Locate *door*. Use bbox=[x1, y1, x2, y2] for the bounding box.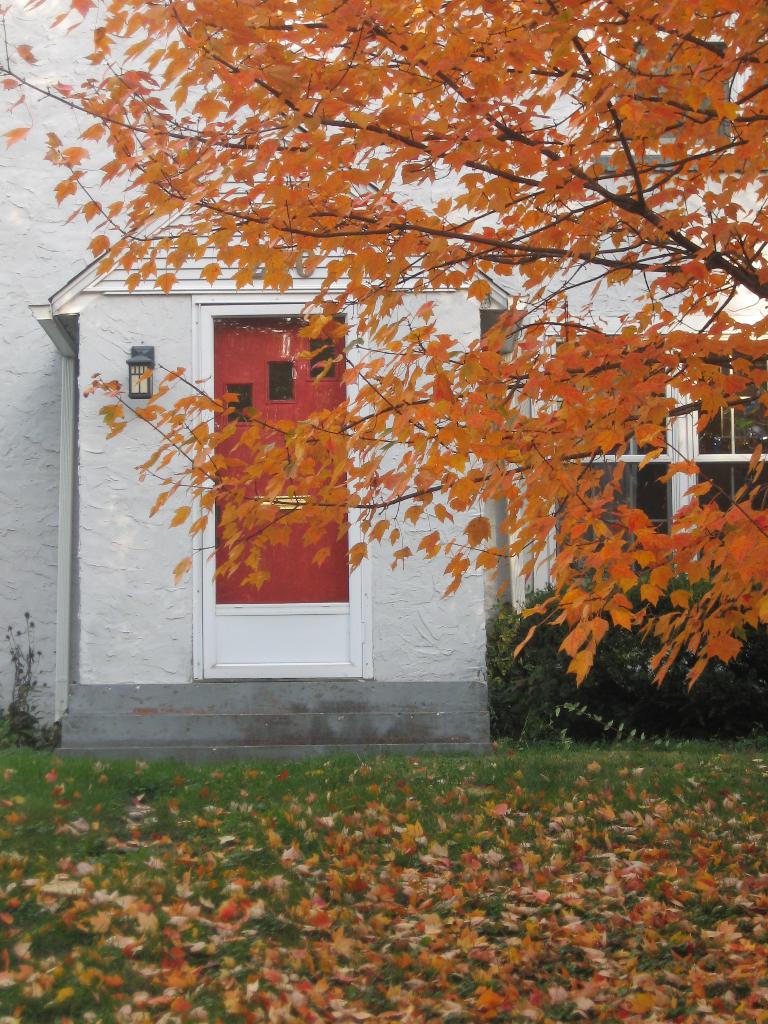
bbox=[141, 247, 387, 681].
